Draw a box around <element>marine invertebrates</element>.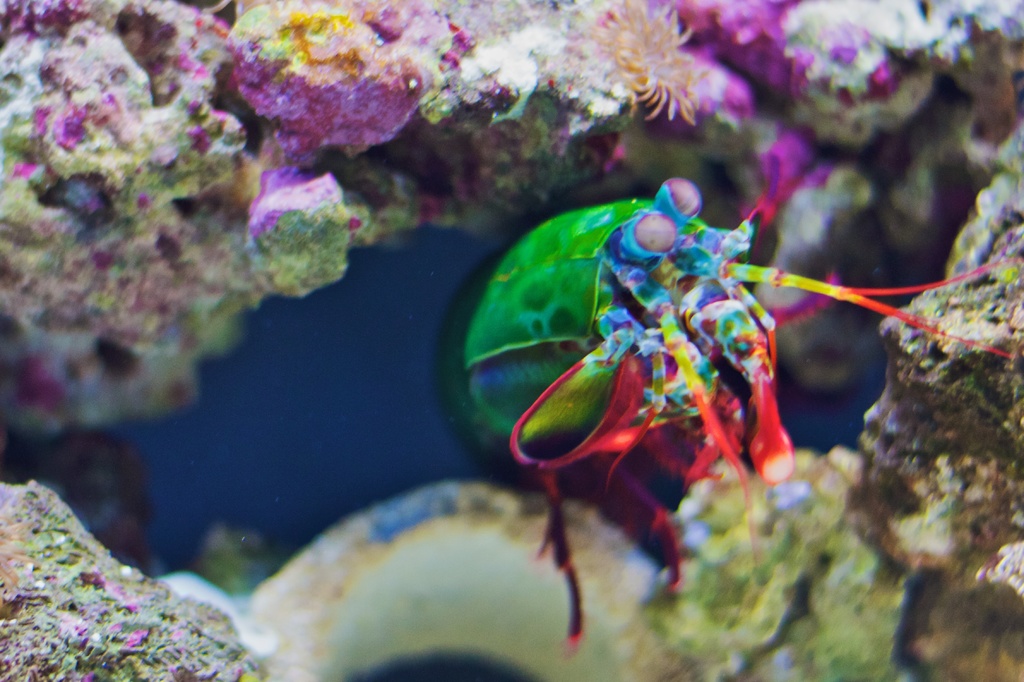
BBox(436, 182, 864, 652).
